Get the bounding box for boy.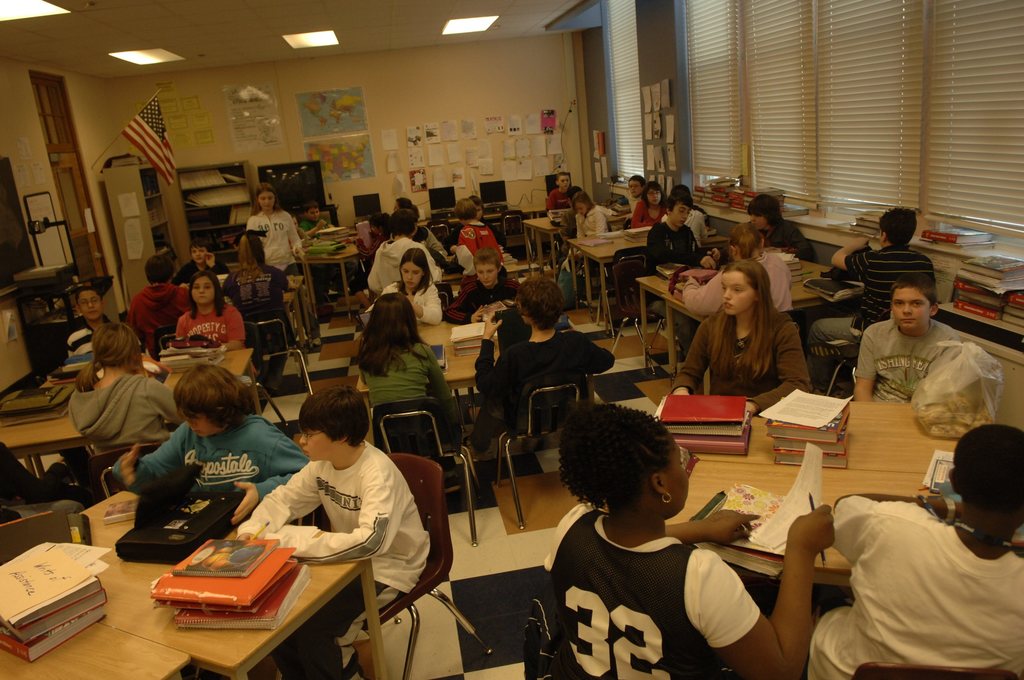
x1=238 y1=385 x2=429 y2=679.
